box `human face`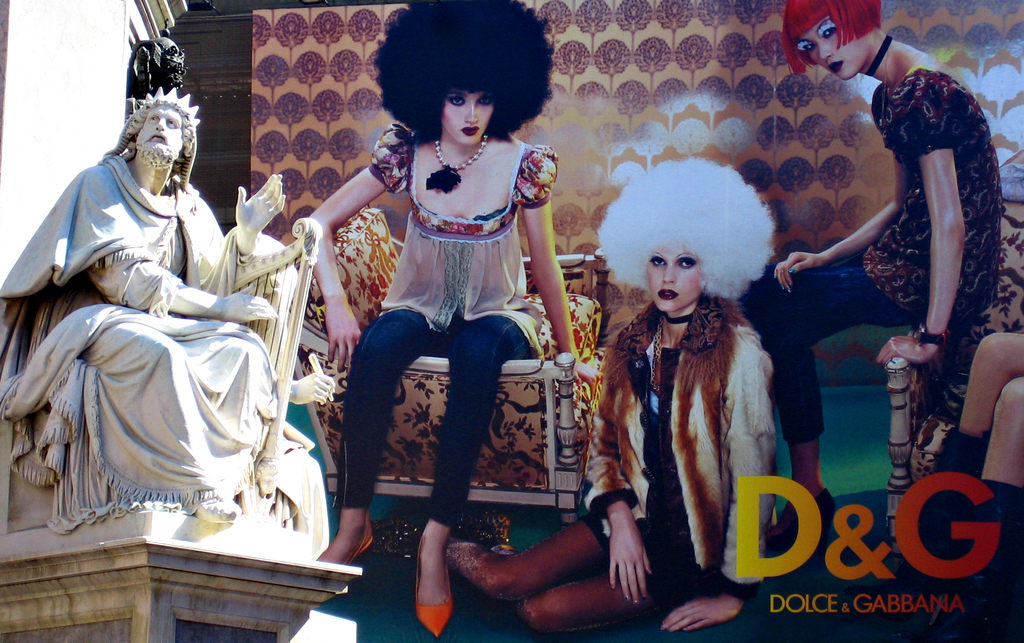
650:253:703:317
